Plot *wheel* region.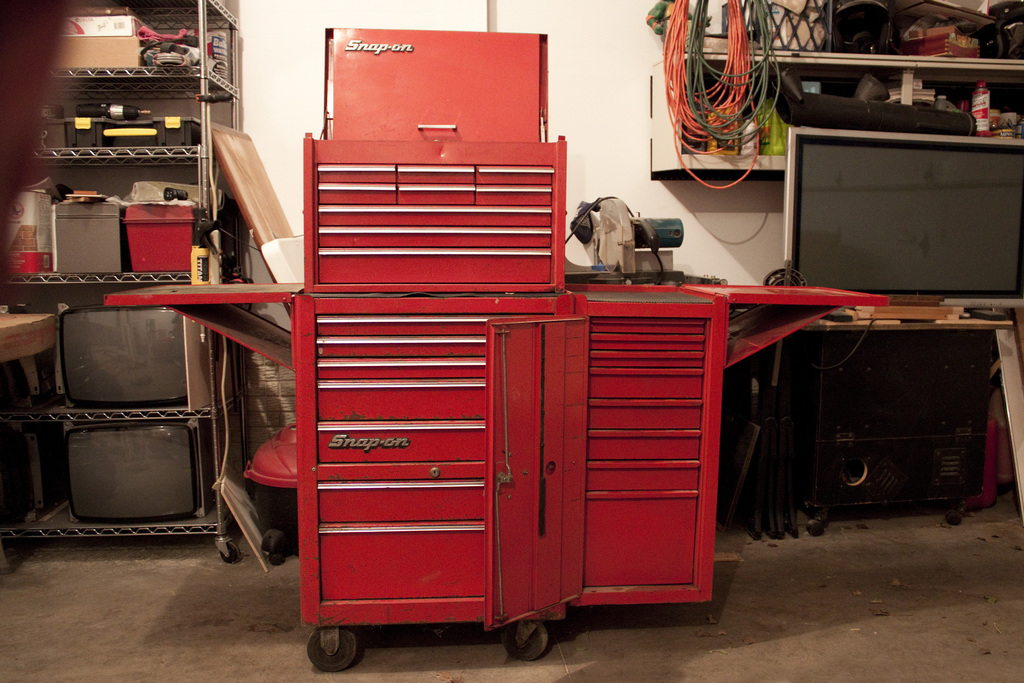
Plotted at 500:620:552:659.
